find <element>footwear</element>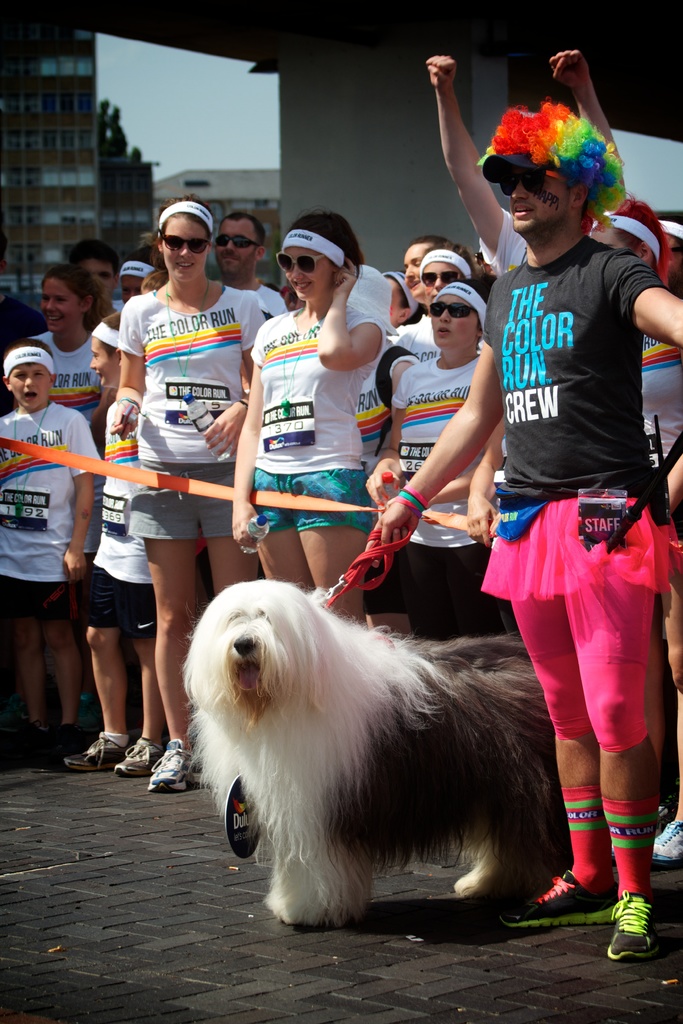
(x1=498, y1=868, x2=620, y2=931)
